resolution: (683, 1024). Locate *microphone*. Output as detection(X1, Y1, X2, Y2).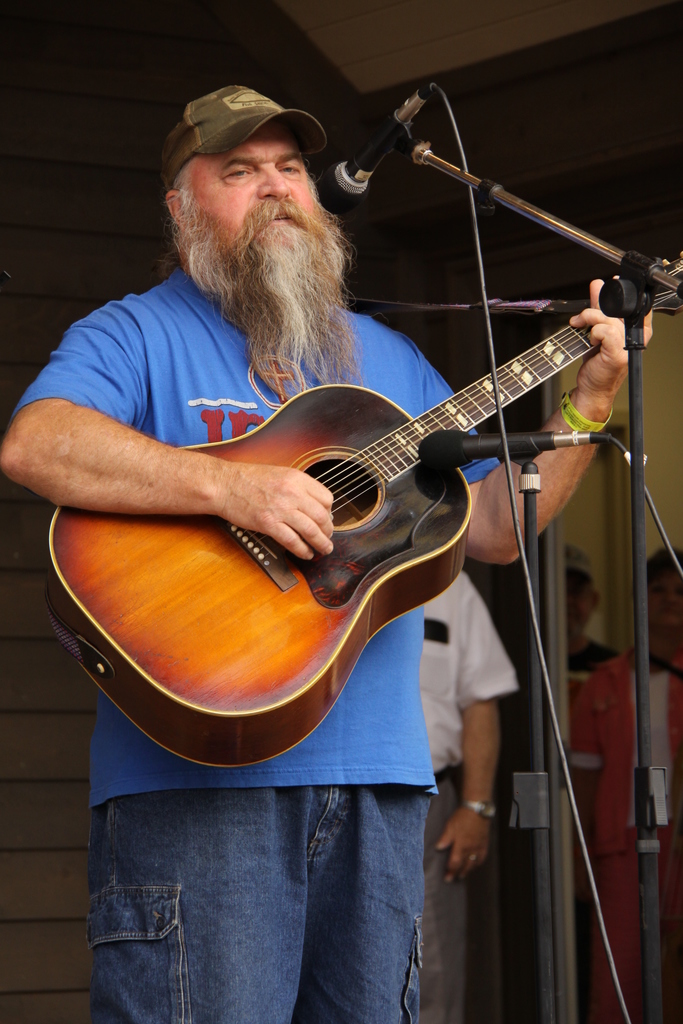
detection(333, 93, 439, 184).
